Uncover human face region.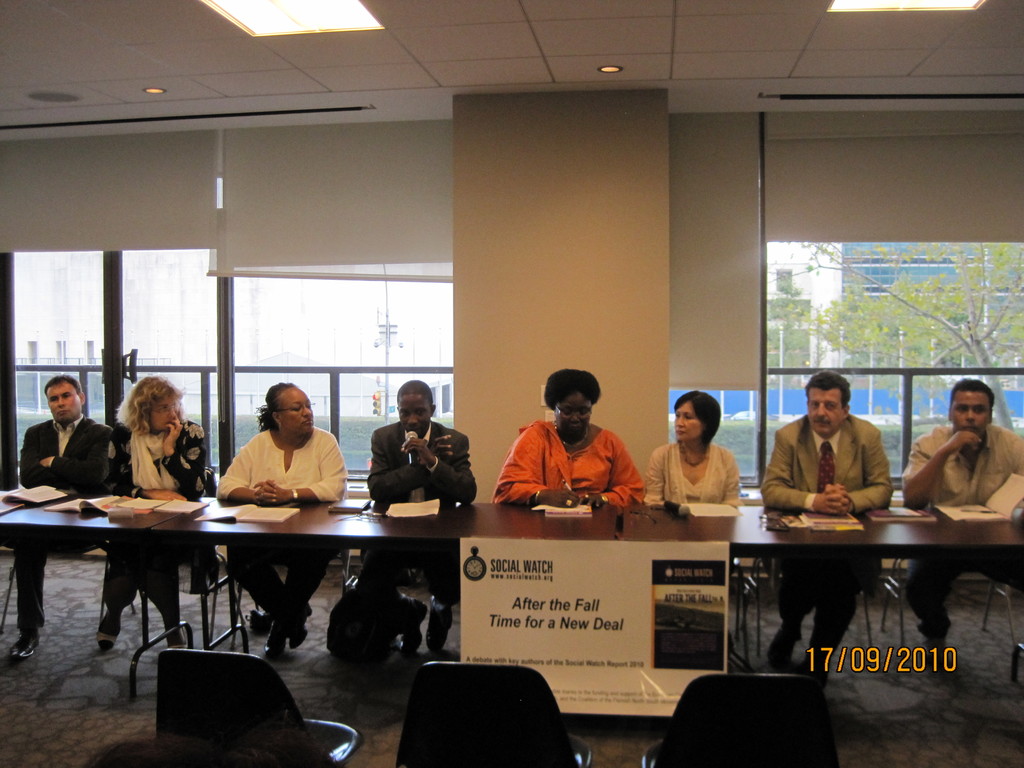
Uncovered: [left=275, top=387, right=312, bottom=432].
